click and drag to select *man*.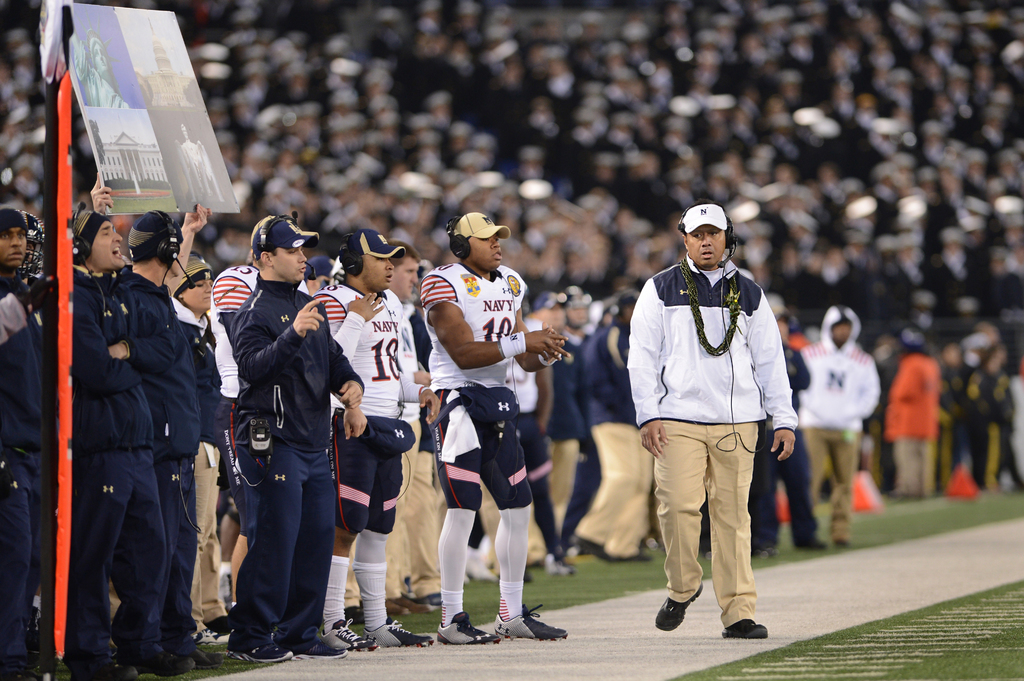
Selection: 799,302,883,547.
